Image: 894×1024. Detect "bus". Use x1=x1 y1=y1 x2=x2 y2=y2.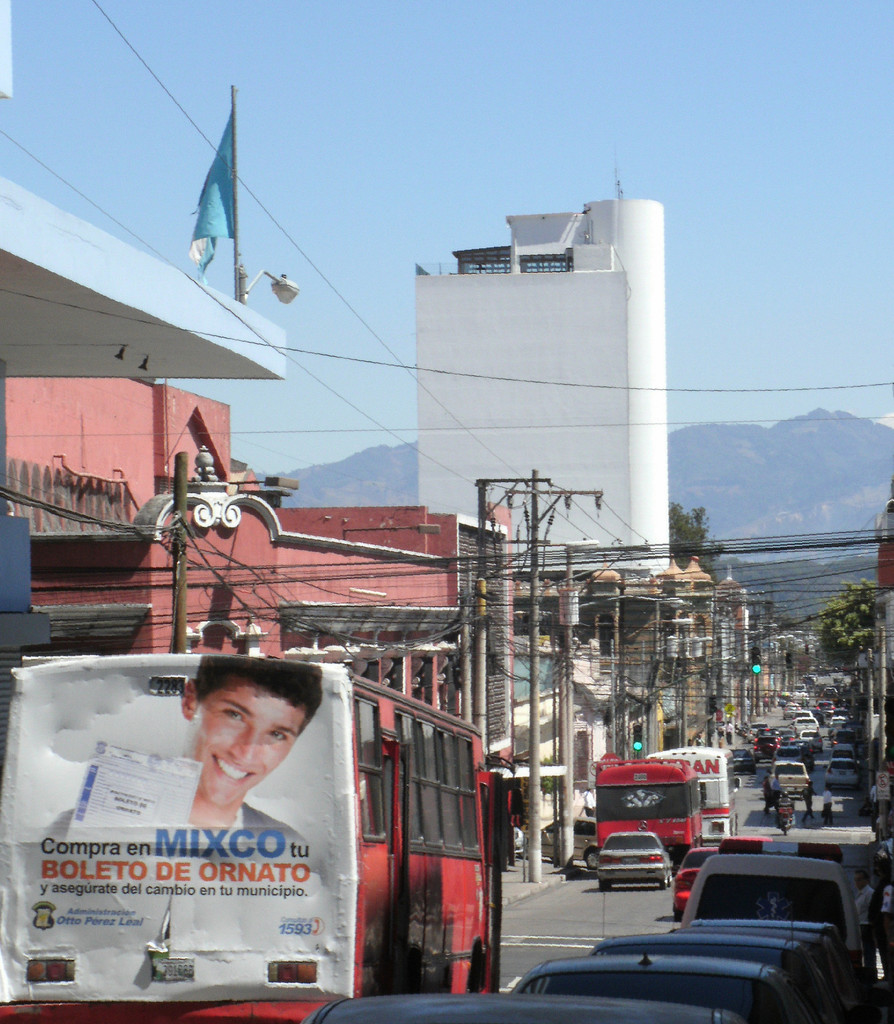
x1=0 y1=646 x2=520 y2=1023.
